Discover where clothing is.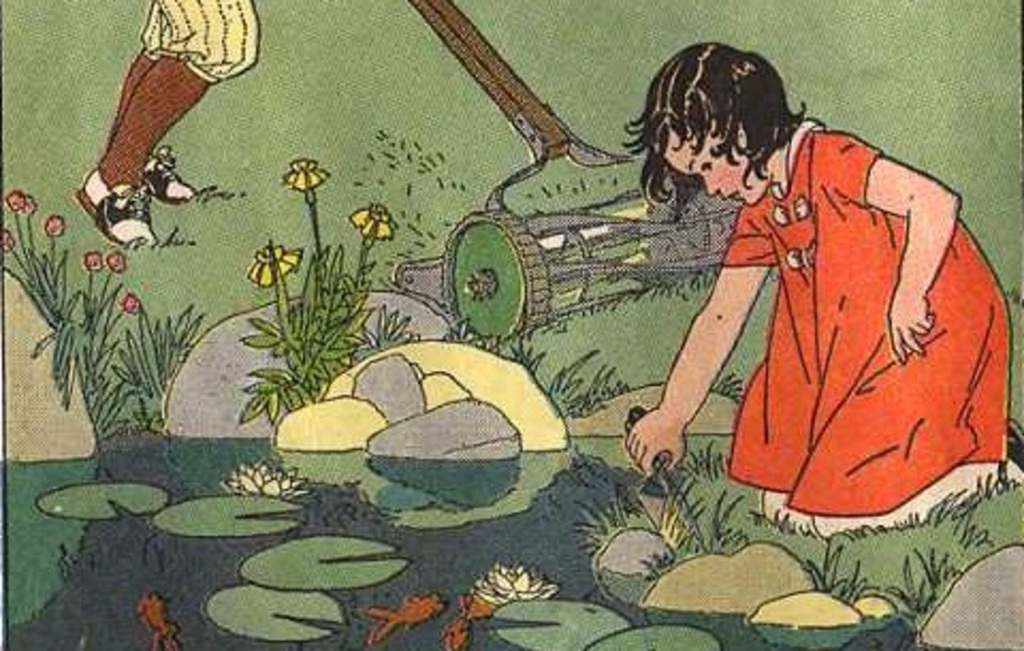
Discovered at x1=700 y1=100 x2=1020 y2=510.
